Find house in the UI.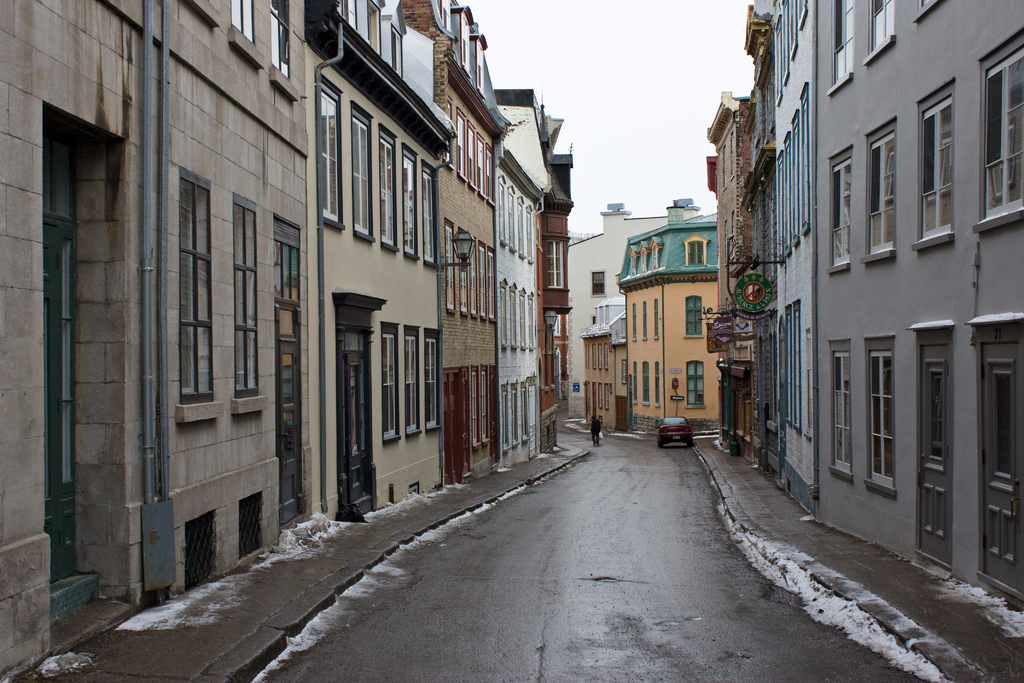
UI element at region(495, 86, 547, 472).
